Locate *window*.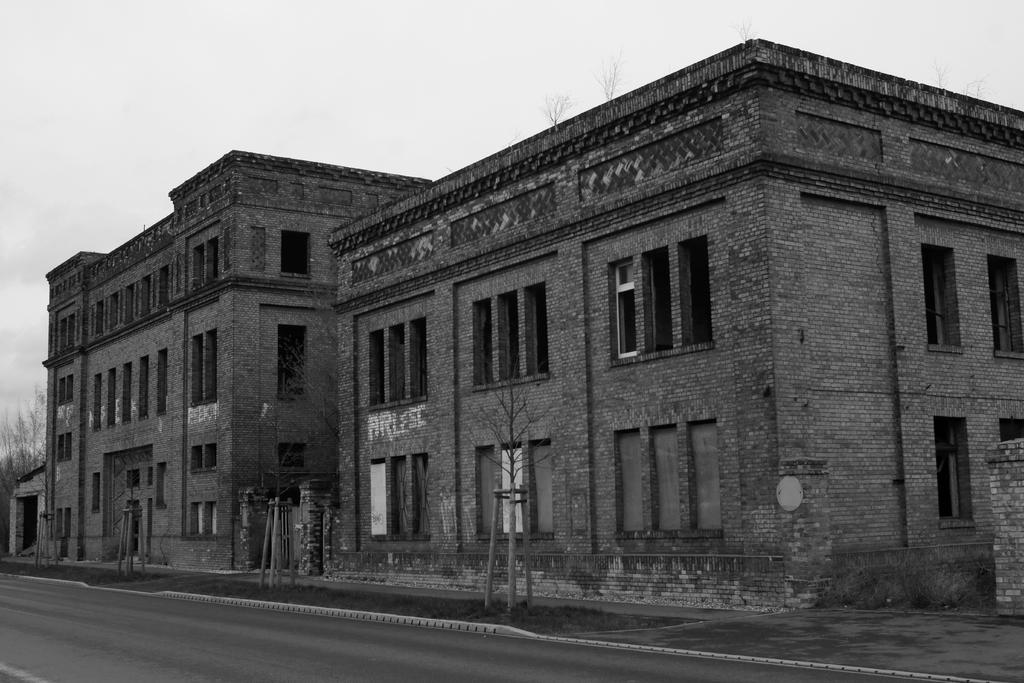
Bounding box: locate(54, 429, 76, 466).
